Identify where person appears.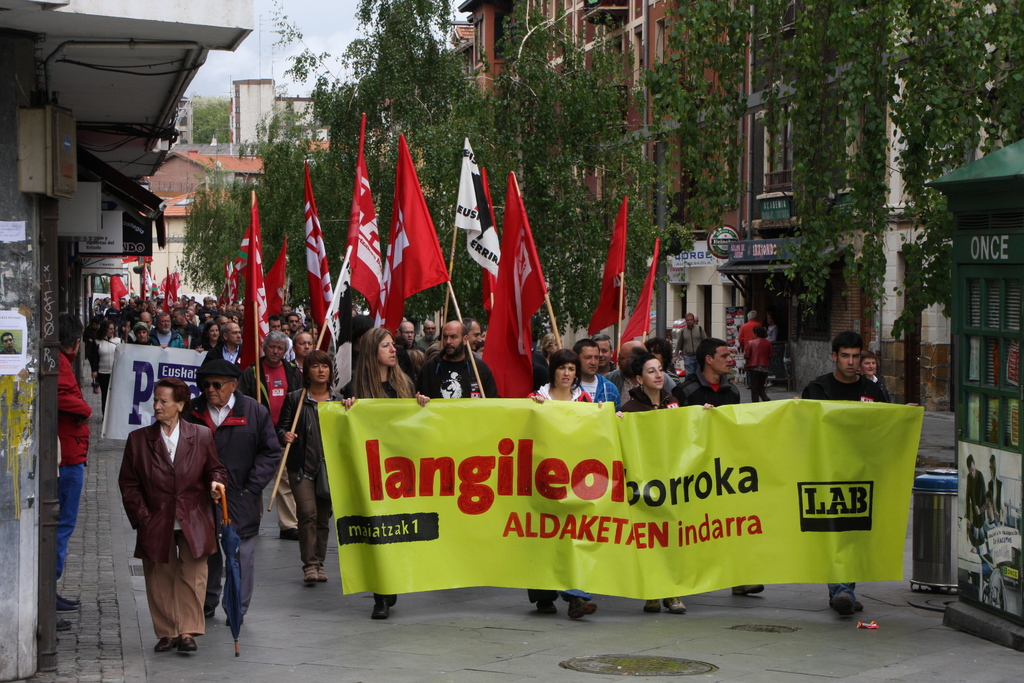
Appears at l=615, t=344, r=692, b=616.
